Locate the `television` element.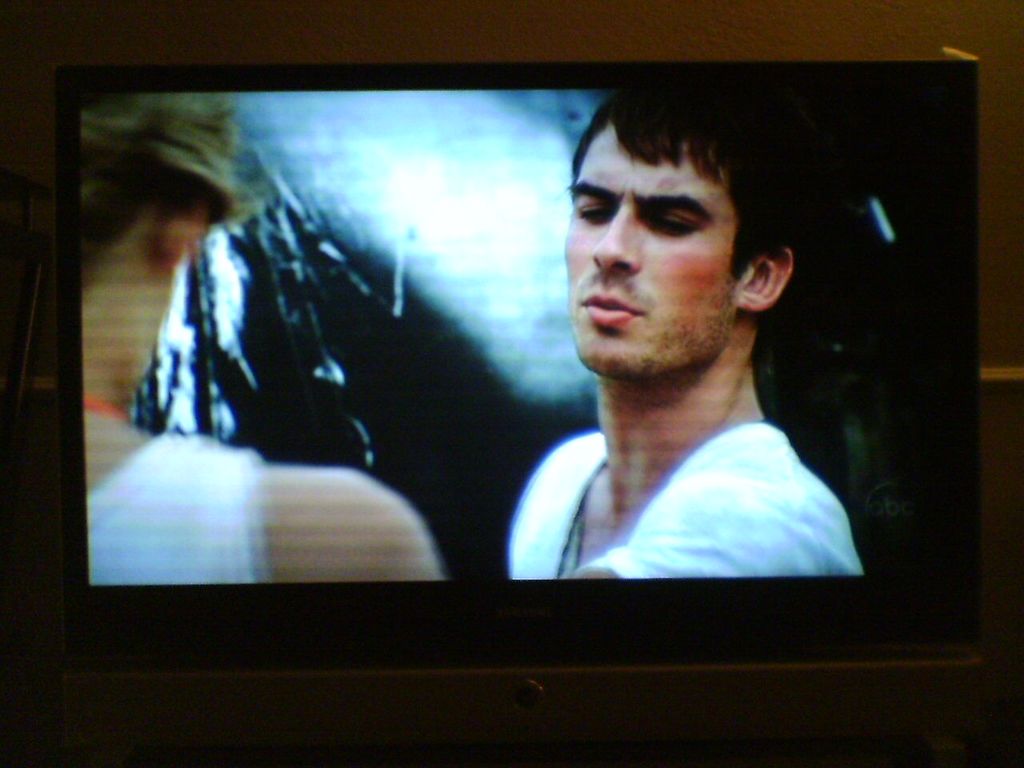
Element bbox: (x1=26, y1=52, x2=978, y2=676).
